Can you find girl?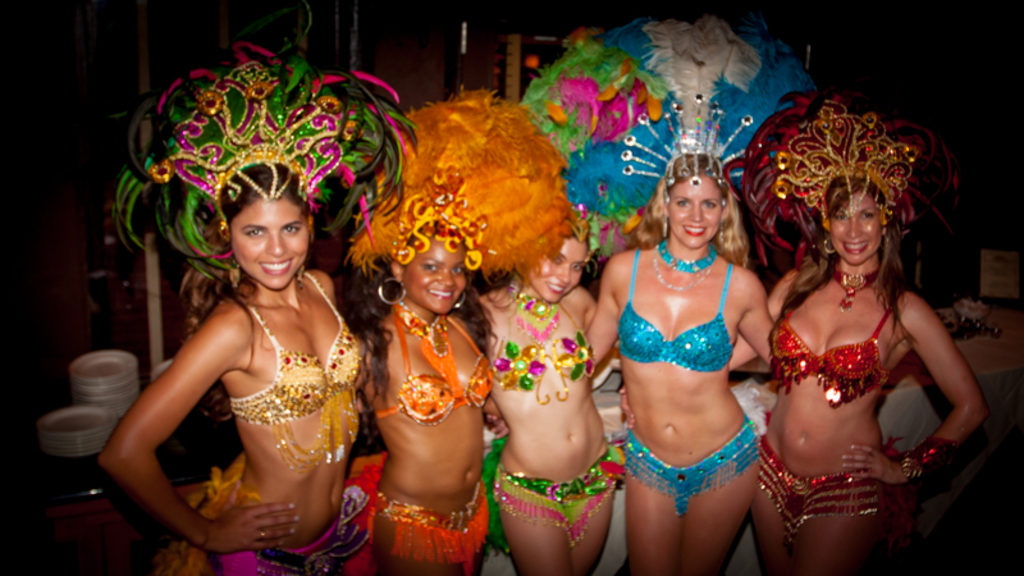
Yes, bounding box: {"left": 358, "top": 86, "right": 572, "bottom": 575}.
